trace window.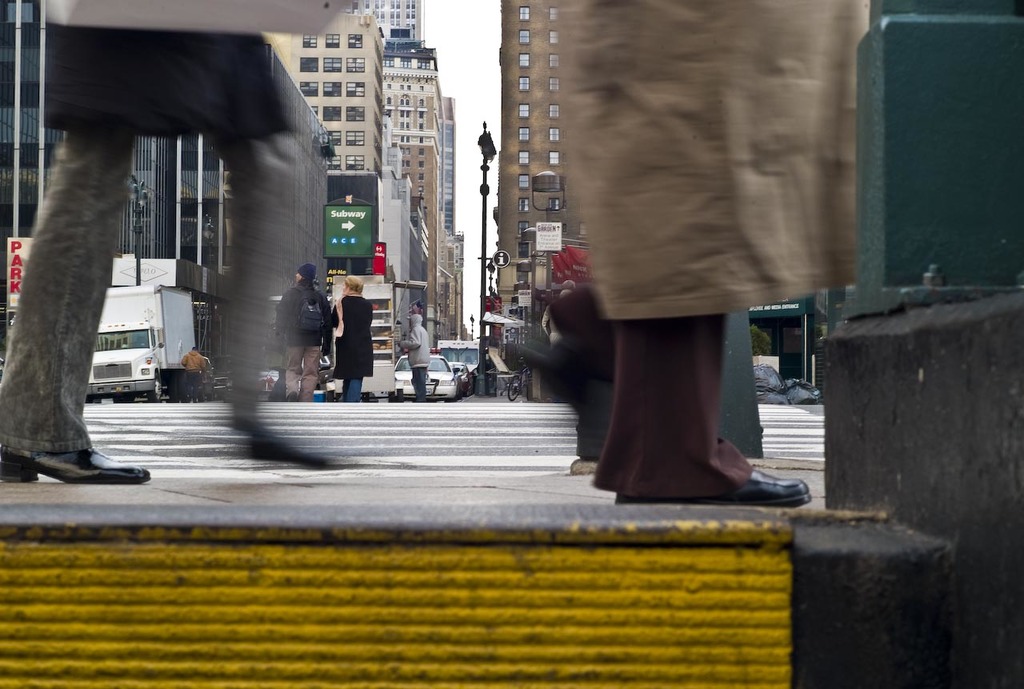
Traced to crop(407, 122, 409, 130).
